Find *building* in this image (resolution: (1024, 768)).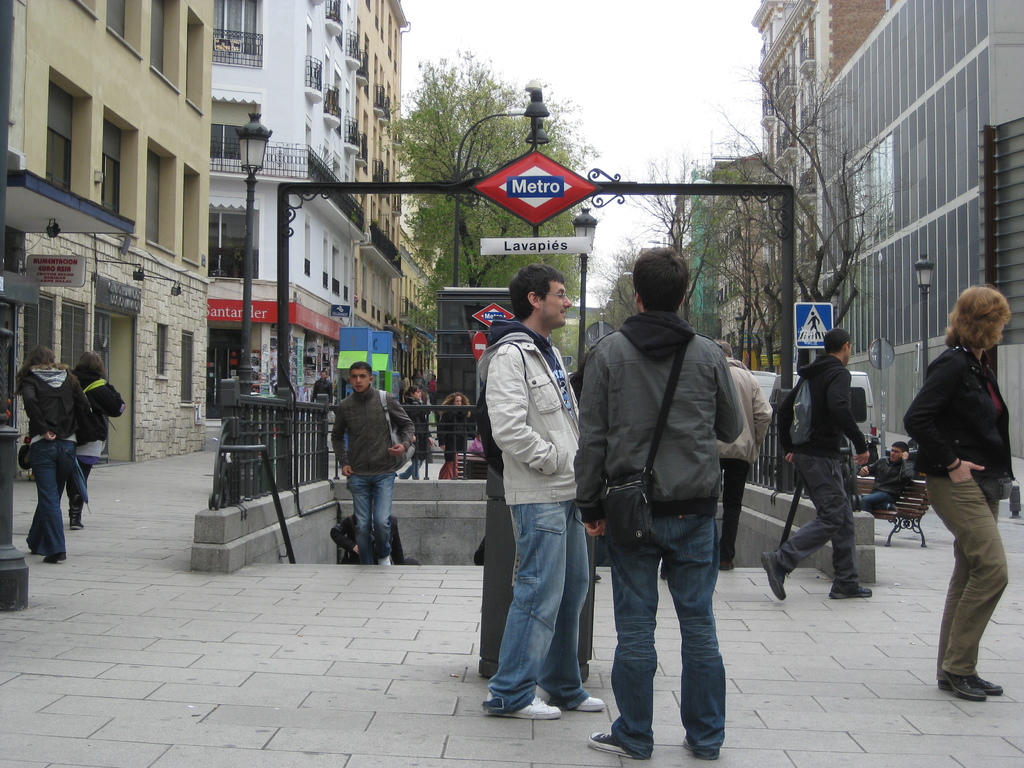
810:0:1023:463.
